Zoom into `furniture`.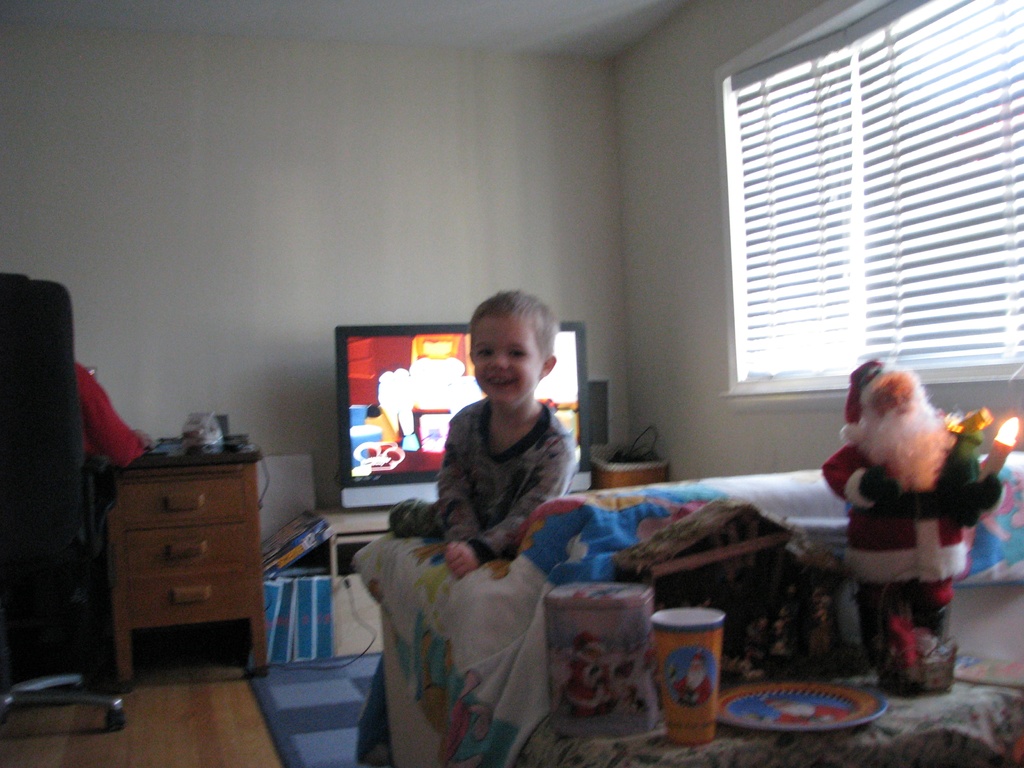
Zoom target: region(531, 706, 1023, 767).
